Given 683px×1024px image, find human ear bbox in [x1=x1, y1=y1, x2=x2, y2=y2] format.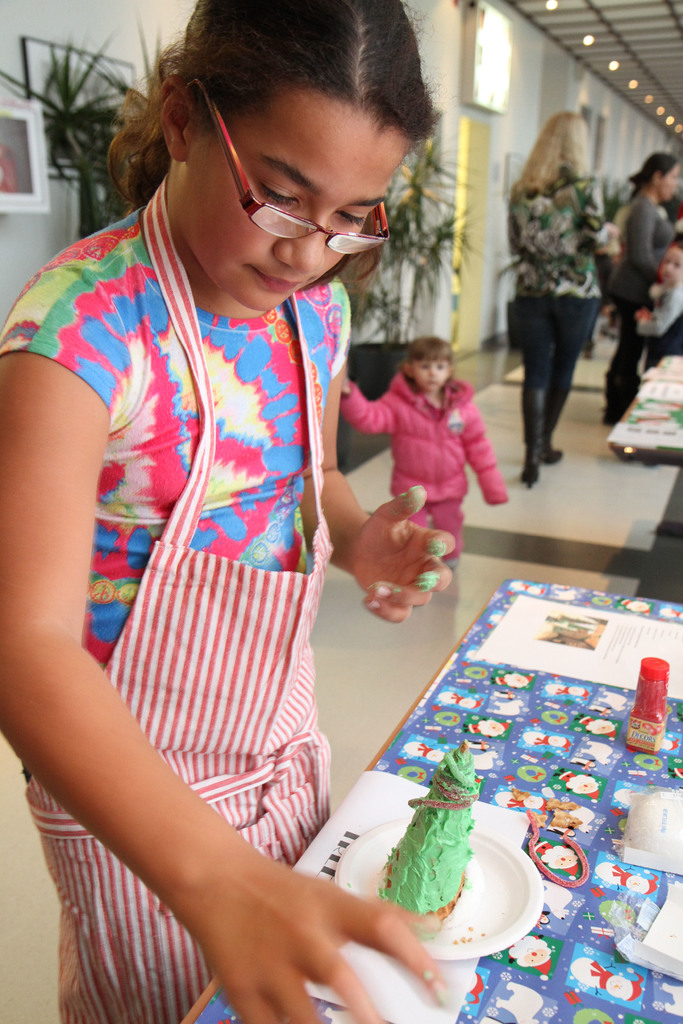
[x1=654, y1=170, x2=659, y2=179].
